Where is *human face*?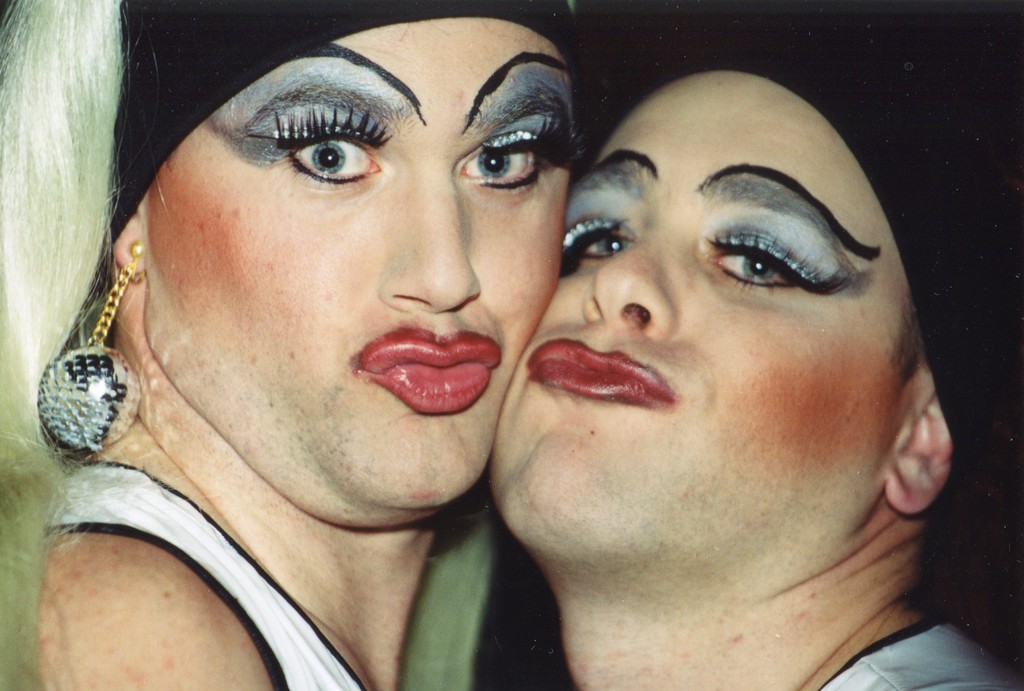
{"left": 482, "top": 72, "right": 928, "bottom": 614}.
